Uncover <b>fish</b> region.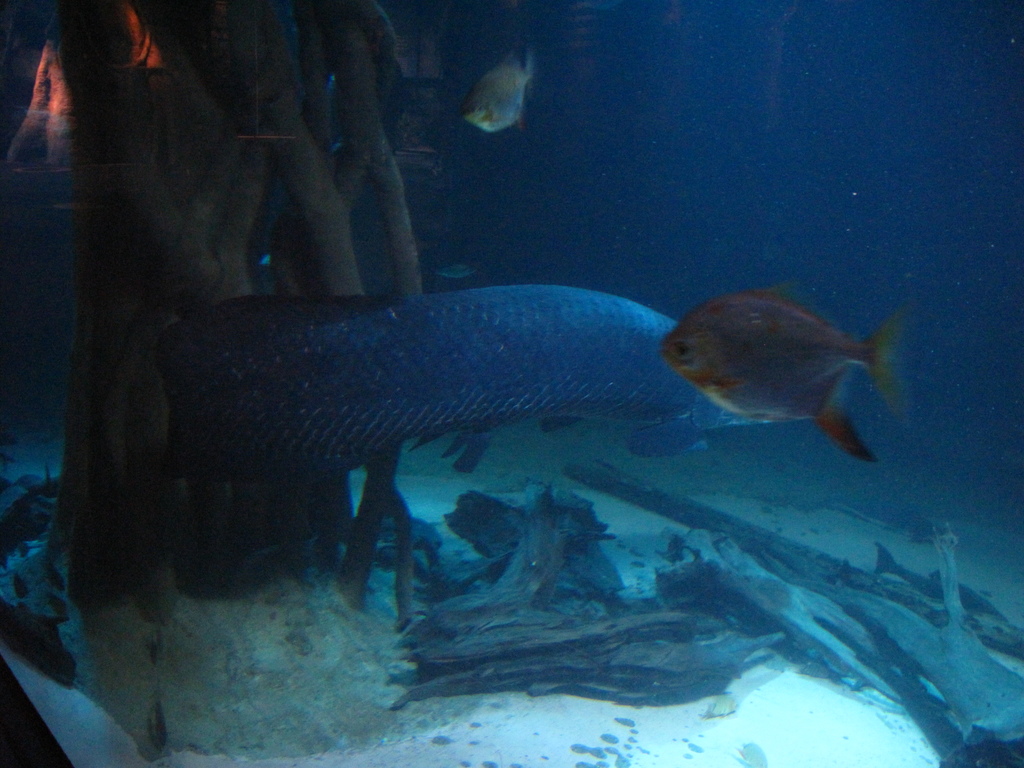
Uncovered: {"x1": 641, "y1": 284, "x2": 893, "y2": 460}.
